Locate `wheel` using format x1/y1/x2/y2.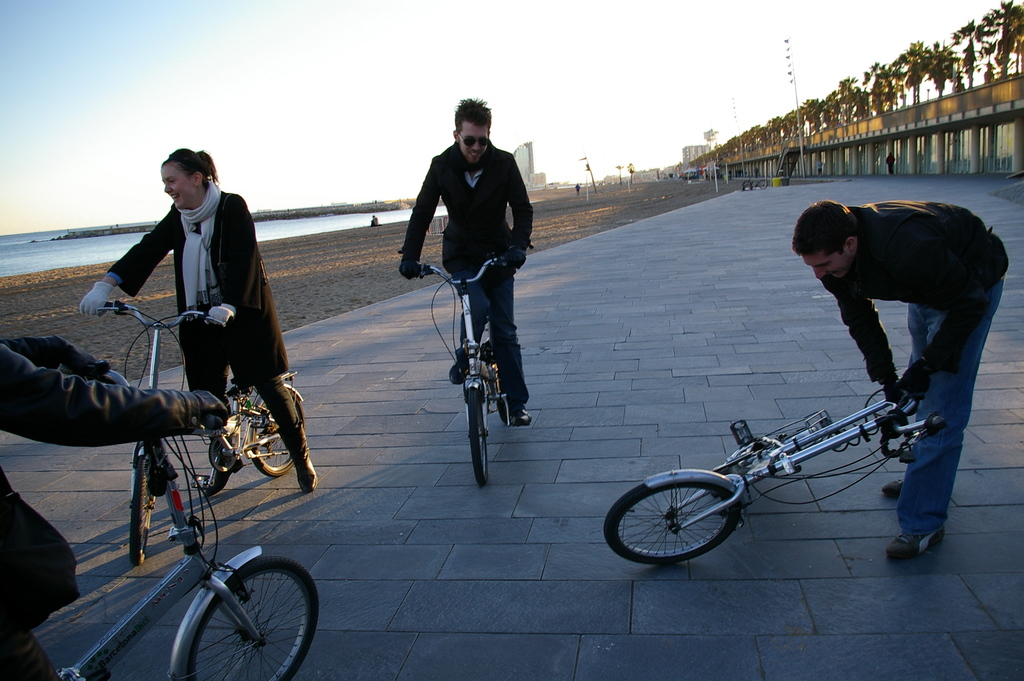
131/454/152/565.
